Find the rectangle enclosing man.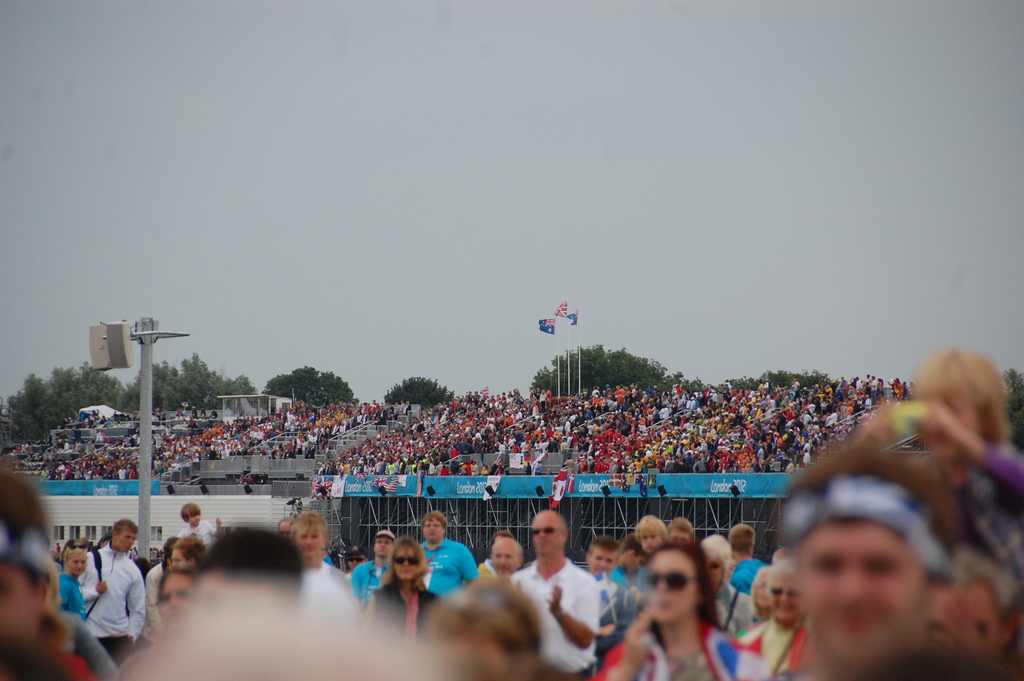
bbox(333, 533, 380, 606).
